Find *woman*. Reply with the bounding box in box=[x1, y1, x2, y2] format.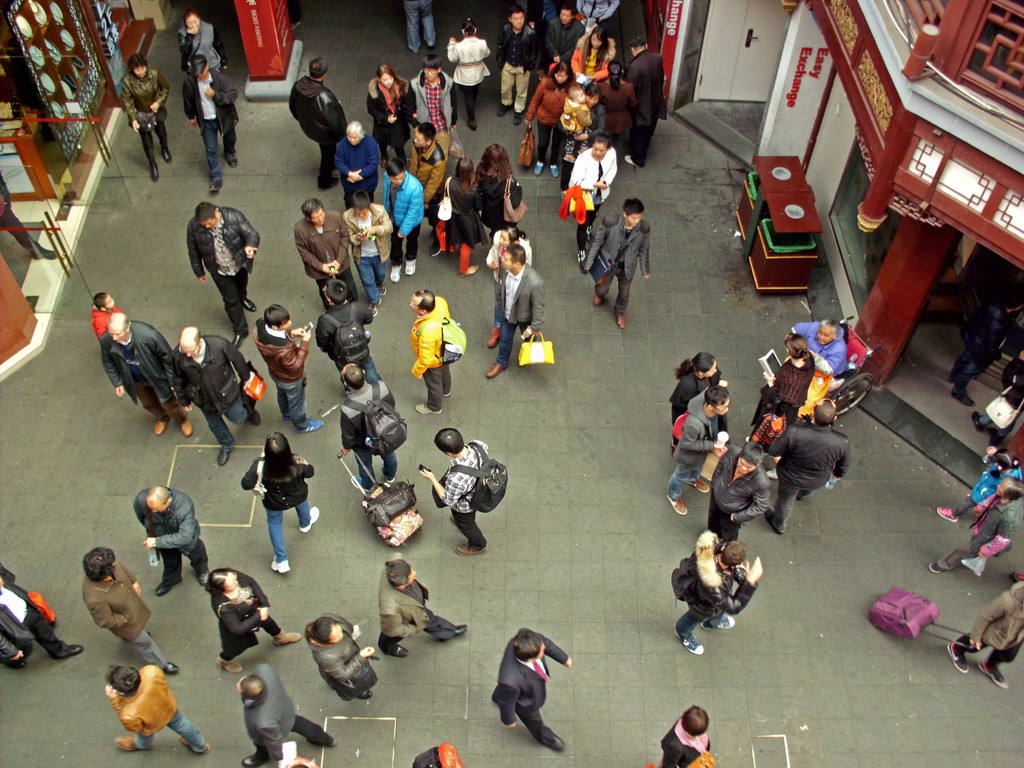
box=[488, 221, 533, 346].
